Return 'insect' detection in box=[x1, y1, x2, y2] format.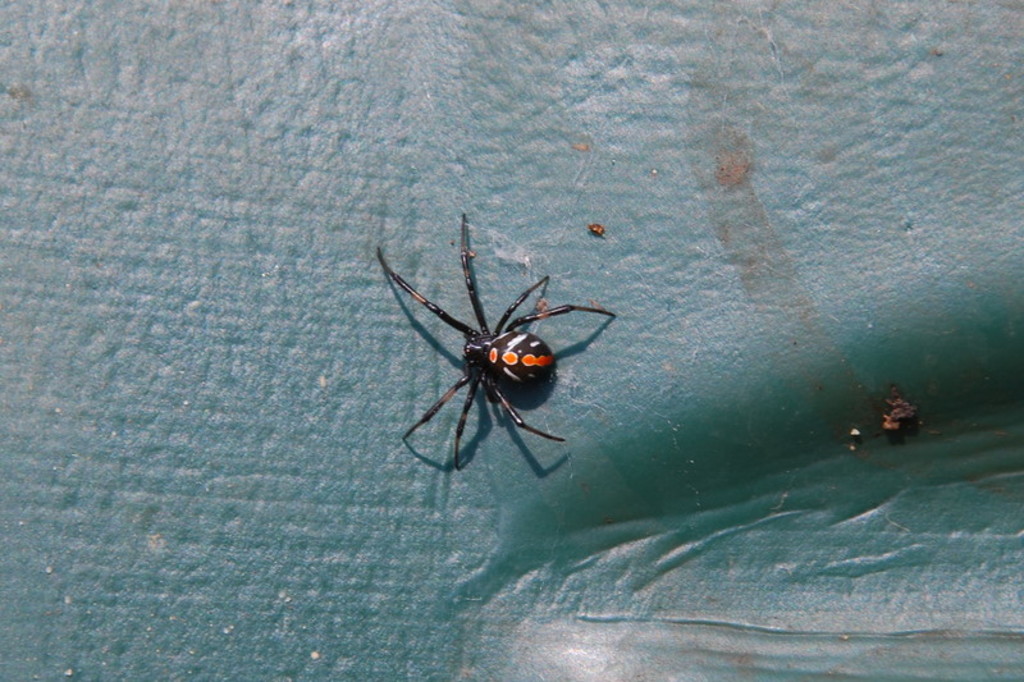
box=[374, 209, 623, 479].
